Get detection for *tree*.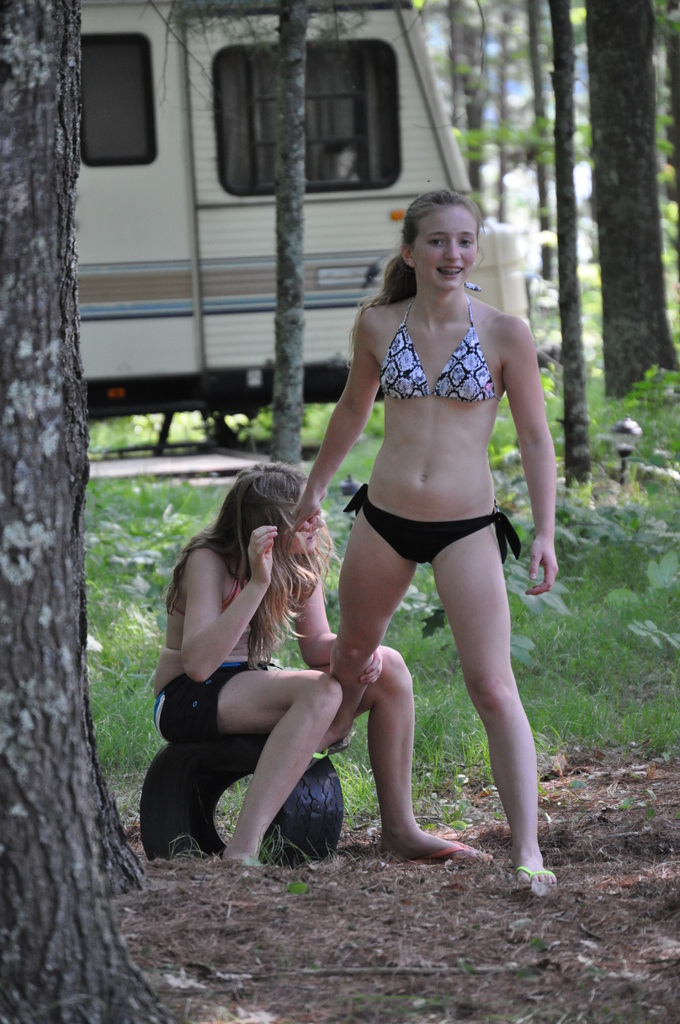
Detection: region(0, 3, 169, 1023).
